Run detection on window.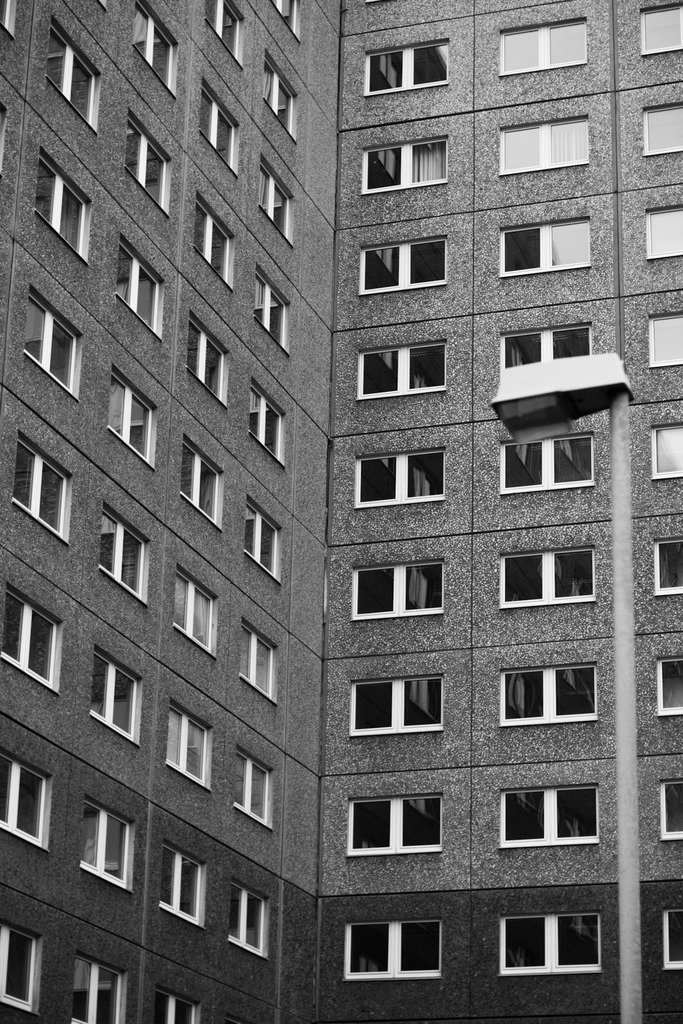
Result: locate(360, 134, 451, 193).
